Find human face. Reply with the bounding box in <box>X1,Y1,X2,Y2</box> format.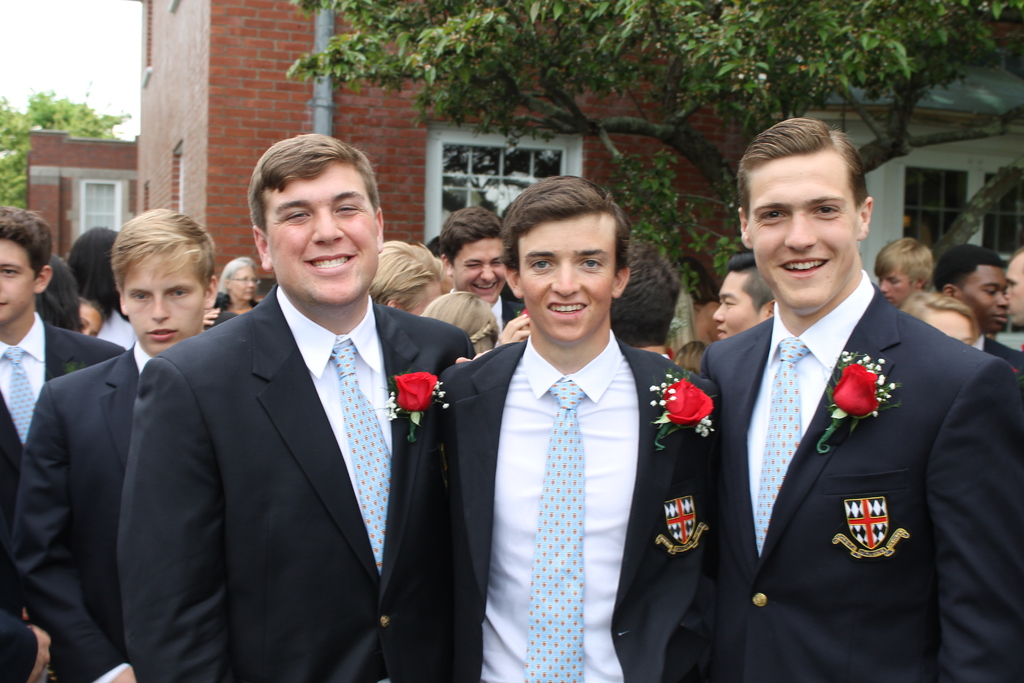
<box>717,270,763,338</box>.
